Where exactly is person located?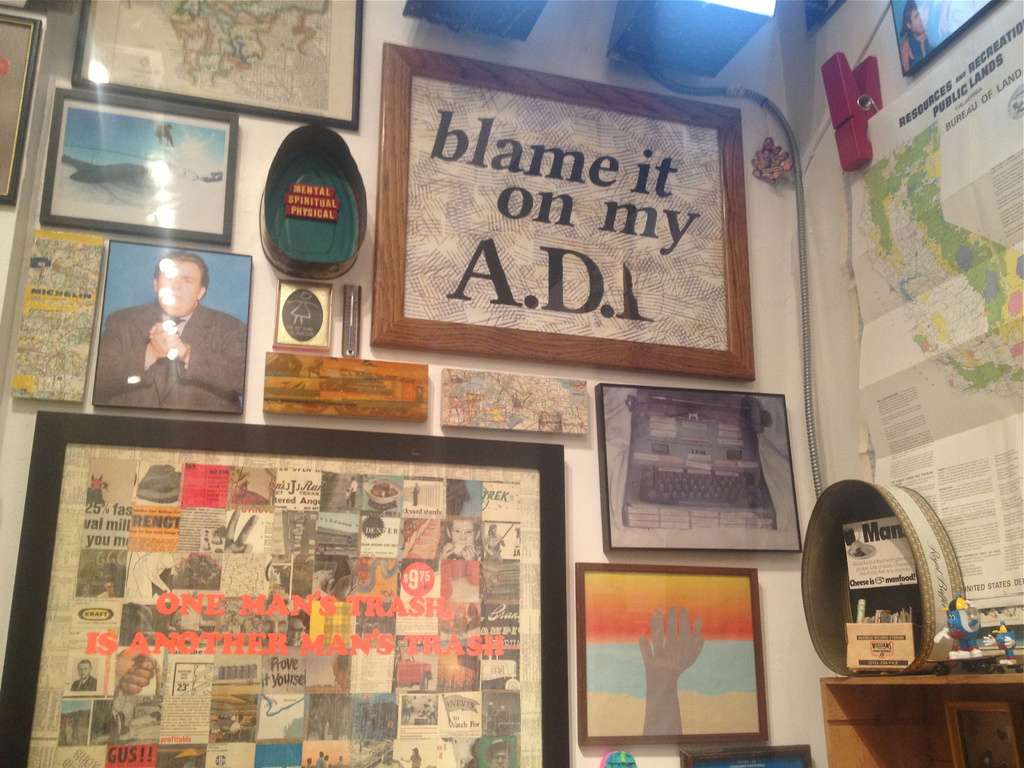
Its bounding box is (444, 521, 479, 557).
